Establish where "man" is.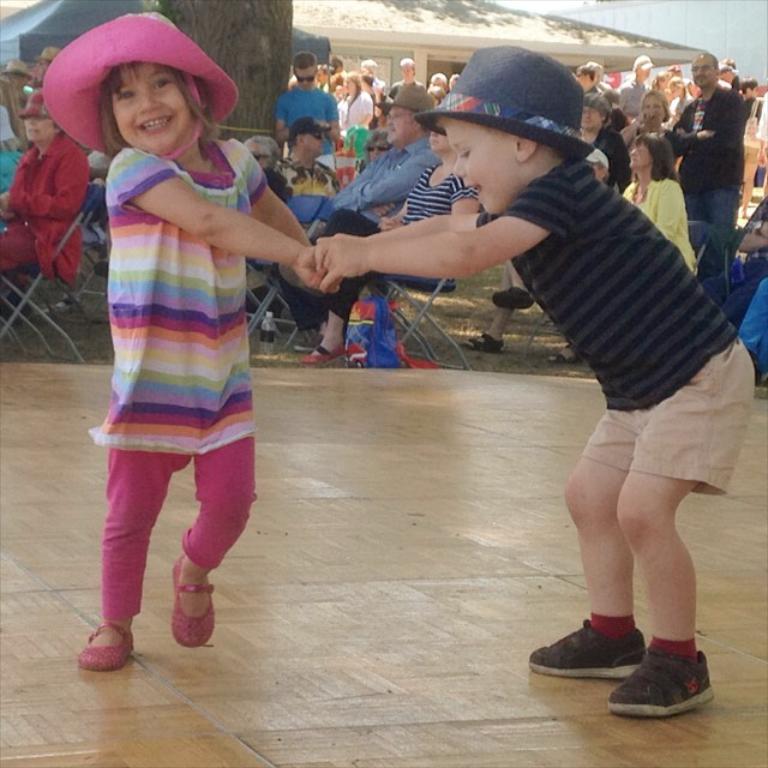
Established at Rect(335, 84, 443, 232).
